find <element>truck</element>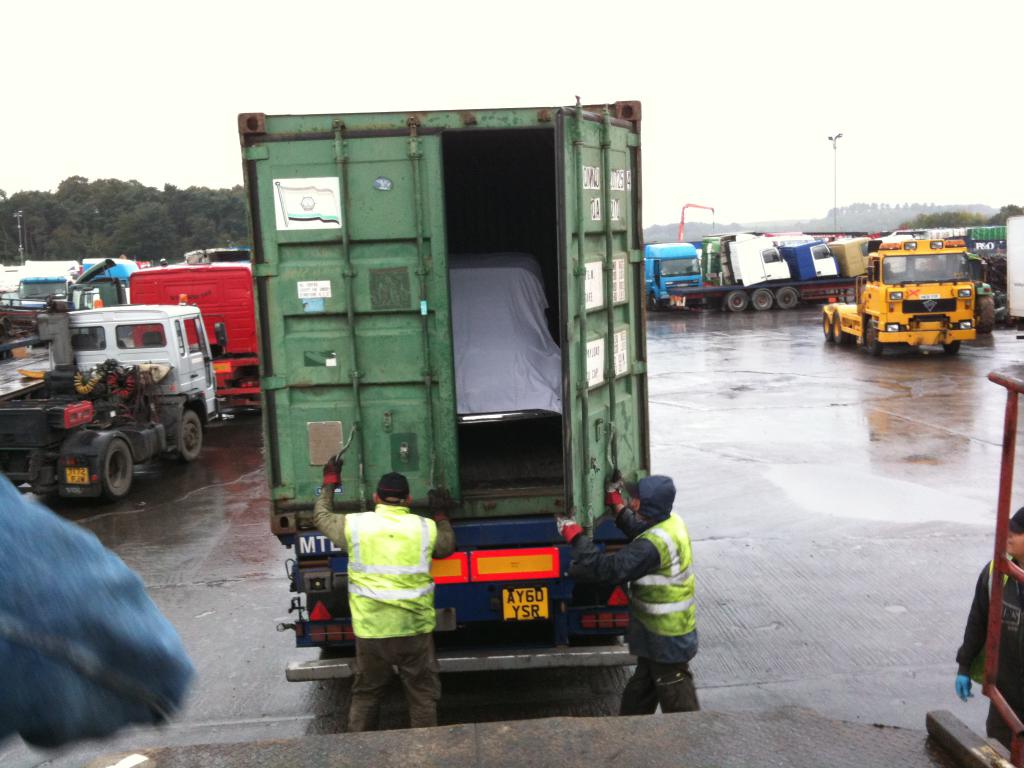
region(77, 257, 143, 309)
